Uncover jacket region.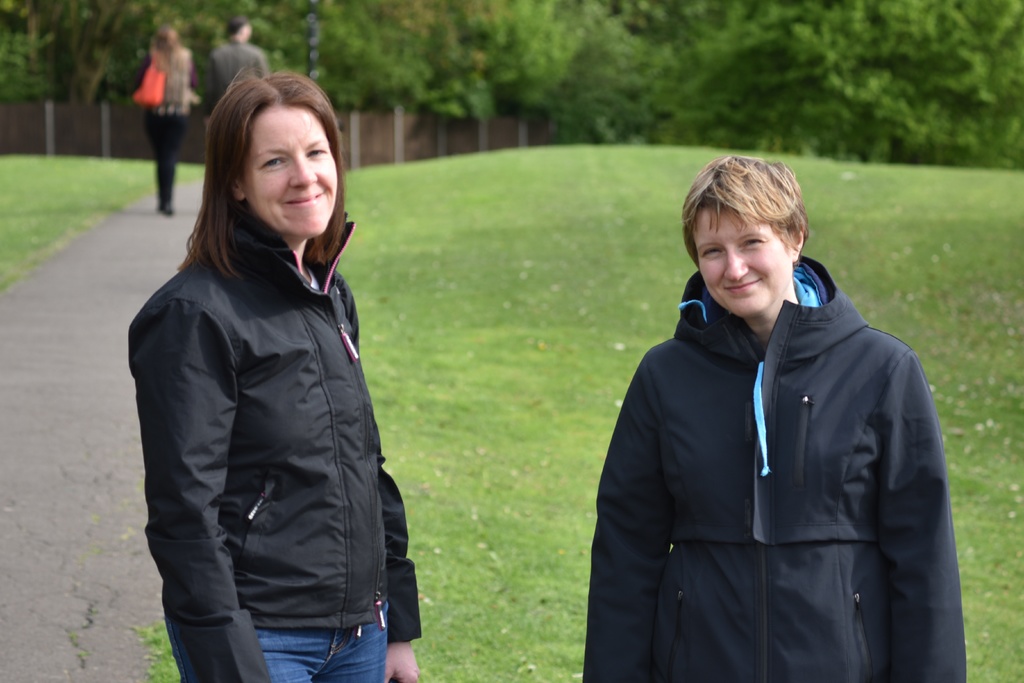
Uncovered: box(140, 37, 201, 122).
